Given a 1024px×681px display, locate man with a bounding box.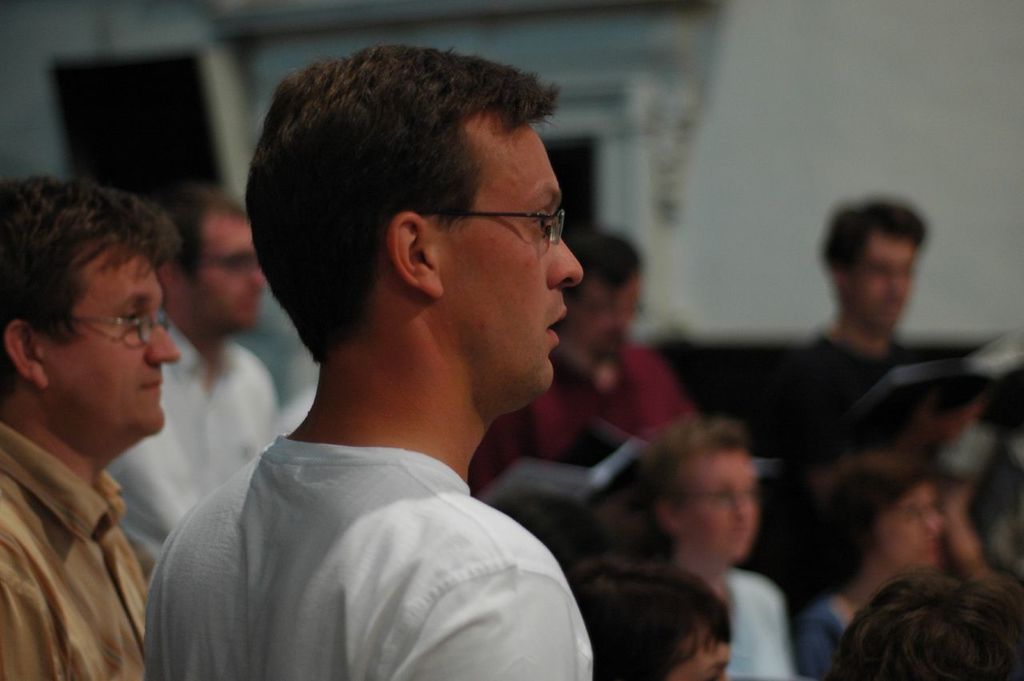
Located: box=[102, 202, 274, 567].
